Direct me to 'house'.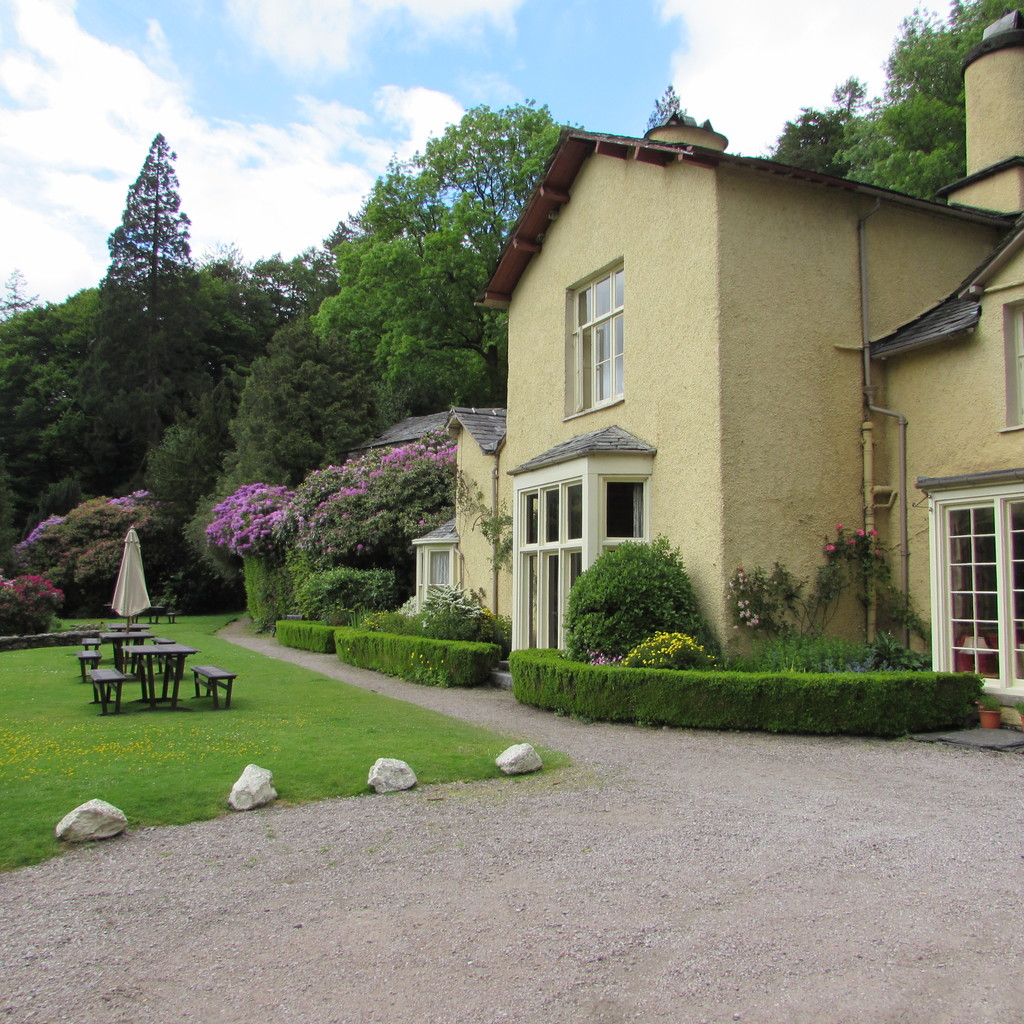
Direction: (349,7,1023,714).
